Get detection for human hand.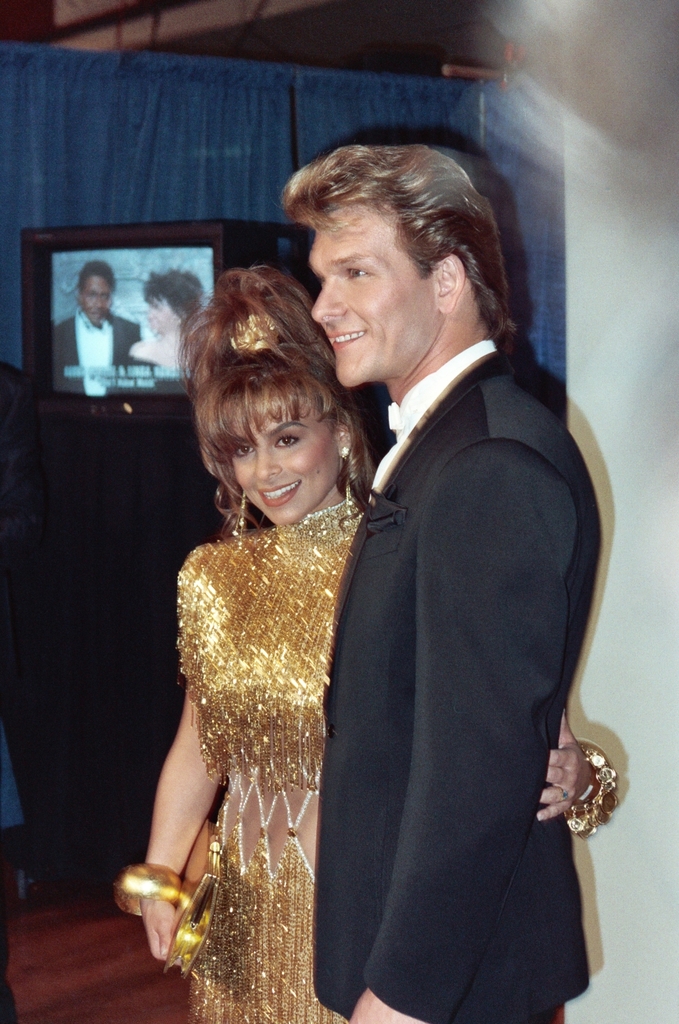
Detection: Rect(535, 706, 595, 822).
